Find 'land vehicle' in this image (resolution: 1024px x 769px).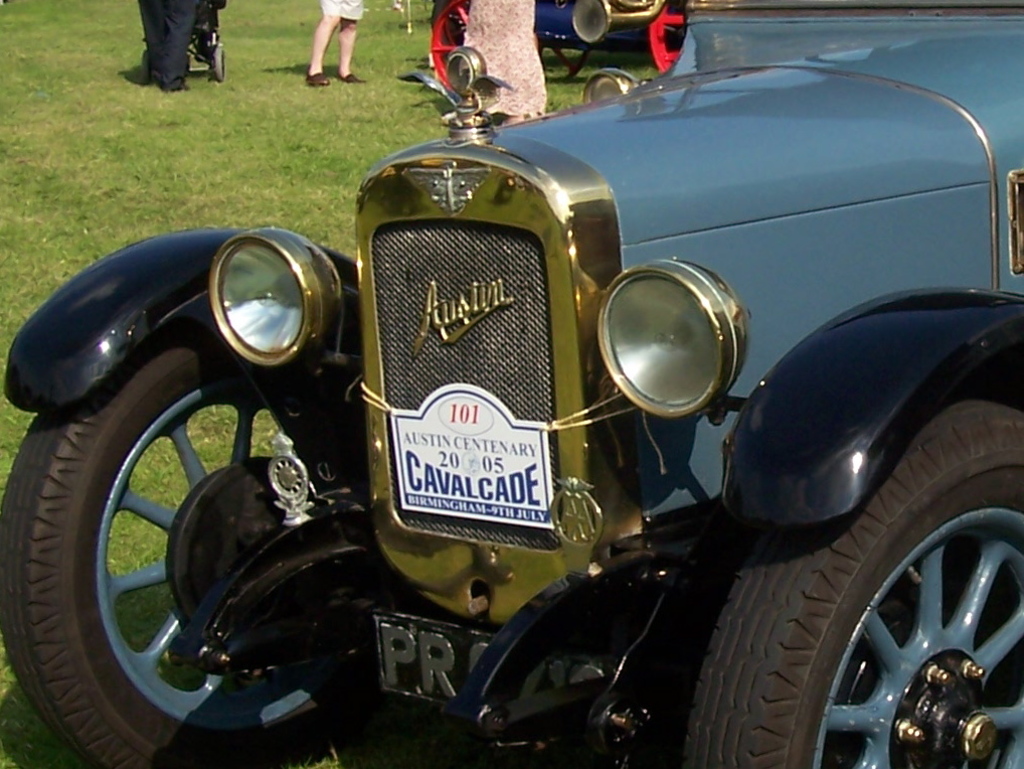
<region>422, 0, 687, 82</region>.
